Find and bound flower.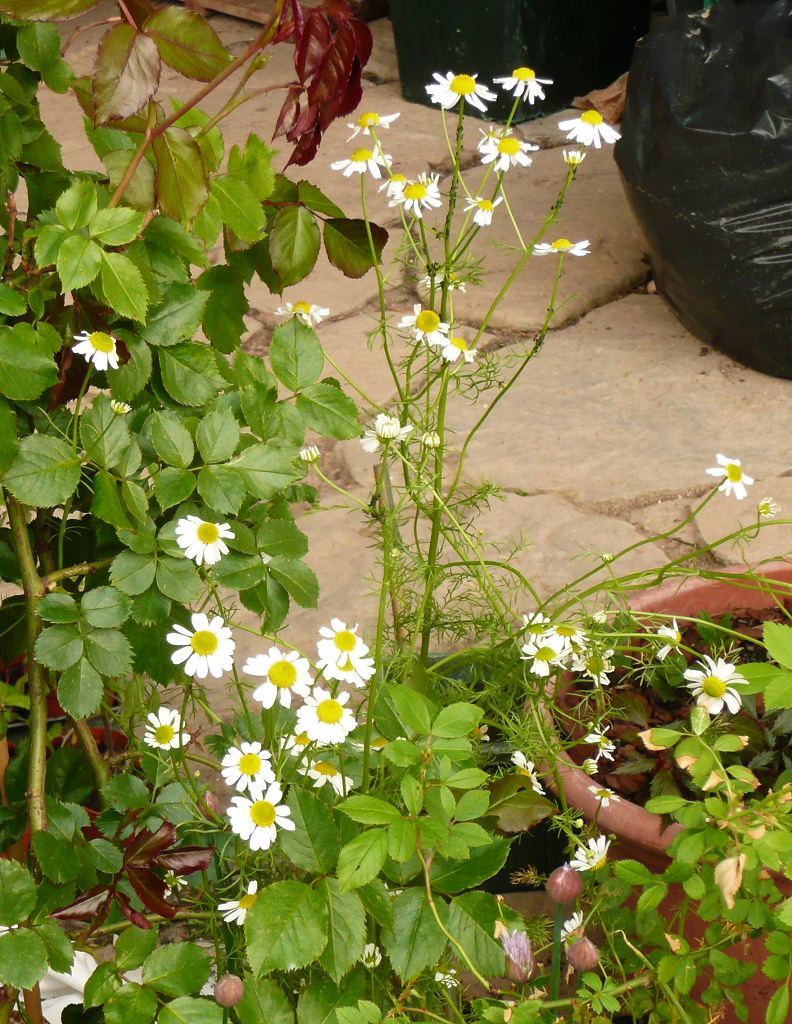
Bound: [331,135,392,178].
